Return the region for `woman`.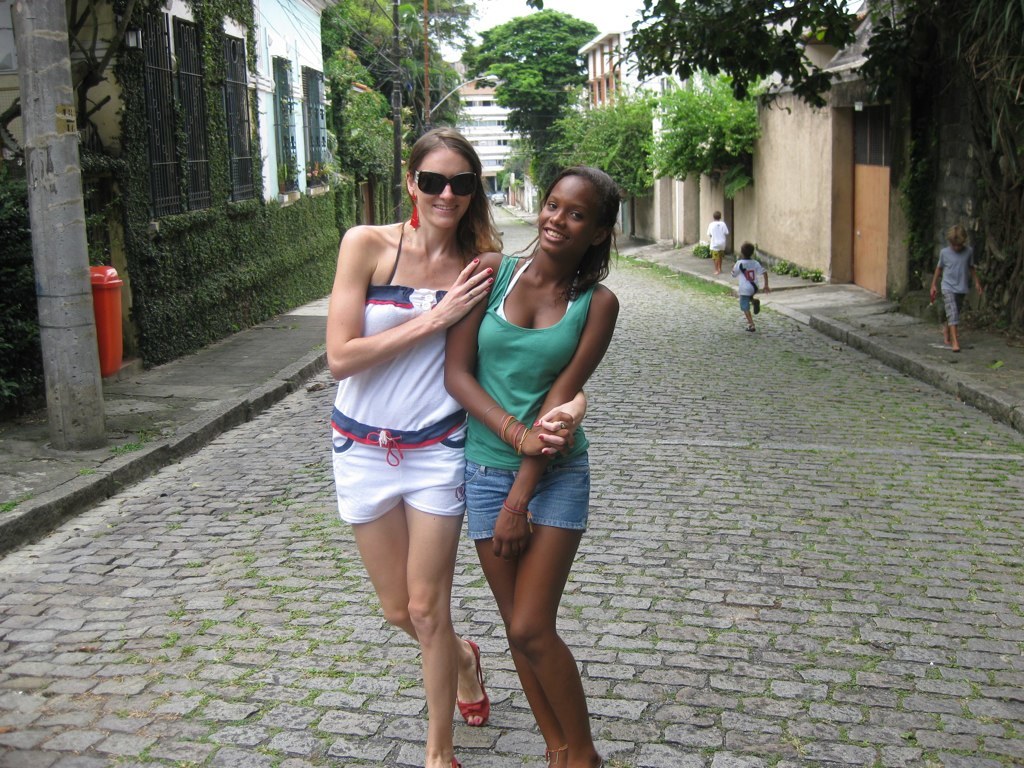
BBox(441, 168, 622, 767).
